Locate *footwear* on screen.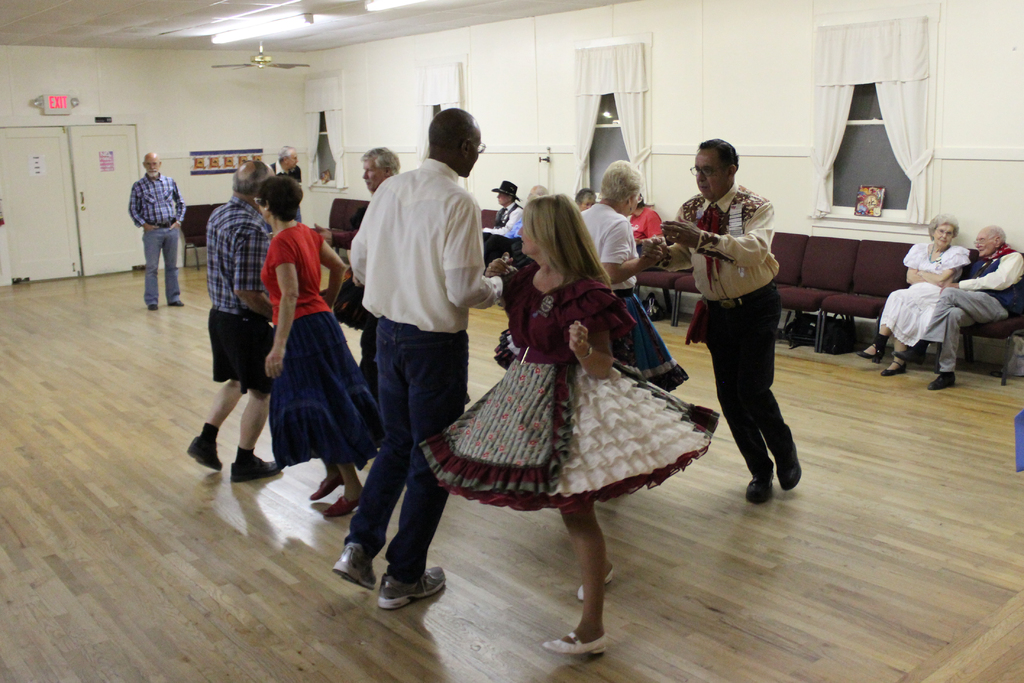
On screen at (x1=575, y1=569, x2=616, y2=600).
